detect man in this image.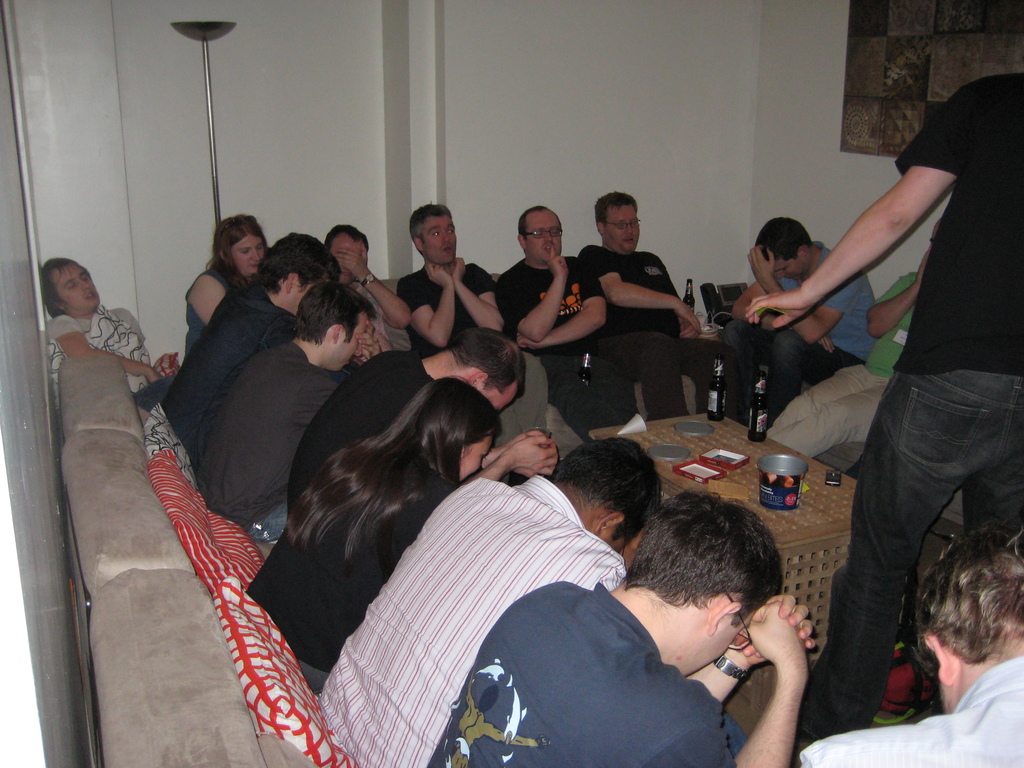
Detection: pyautogui.locateOnScreen(497, 203, 642, 444).
